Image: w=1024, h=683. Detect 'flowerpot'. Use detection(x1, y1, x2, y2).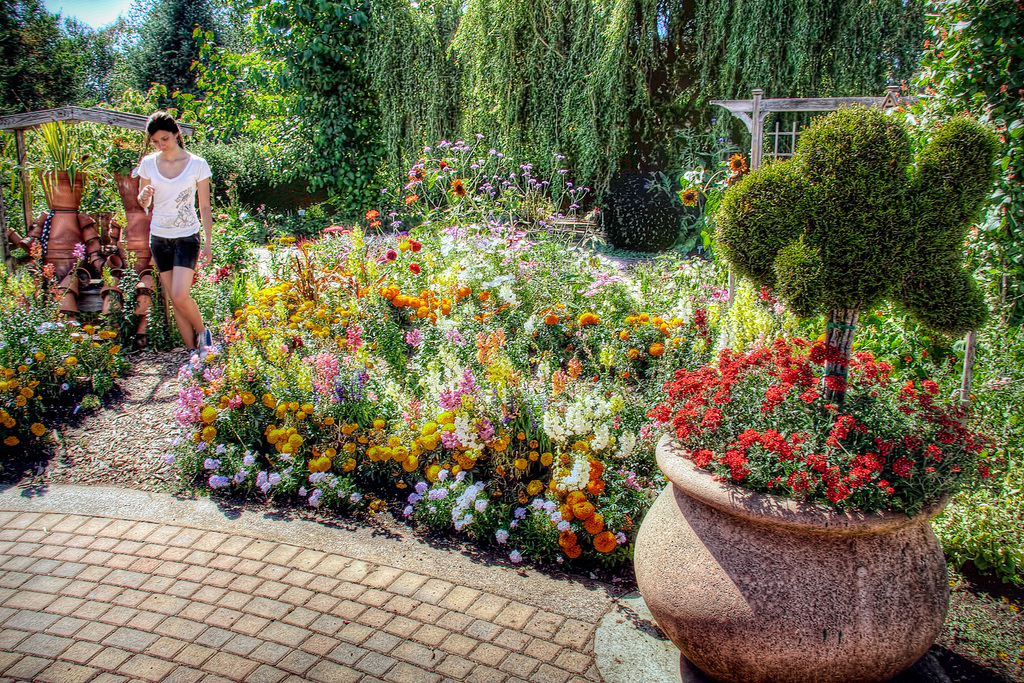
detection(97, 279, 123, 302).
